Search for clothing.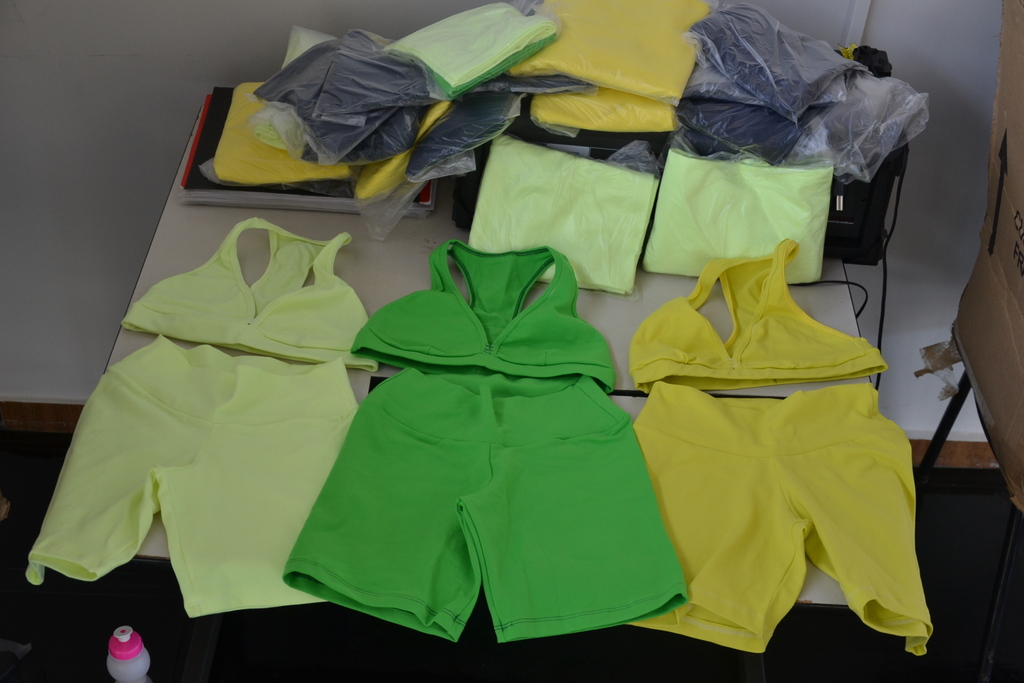
Found at 359/251/632/393.
